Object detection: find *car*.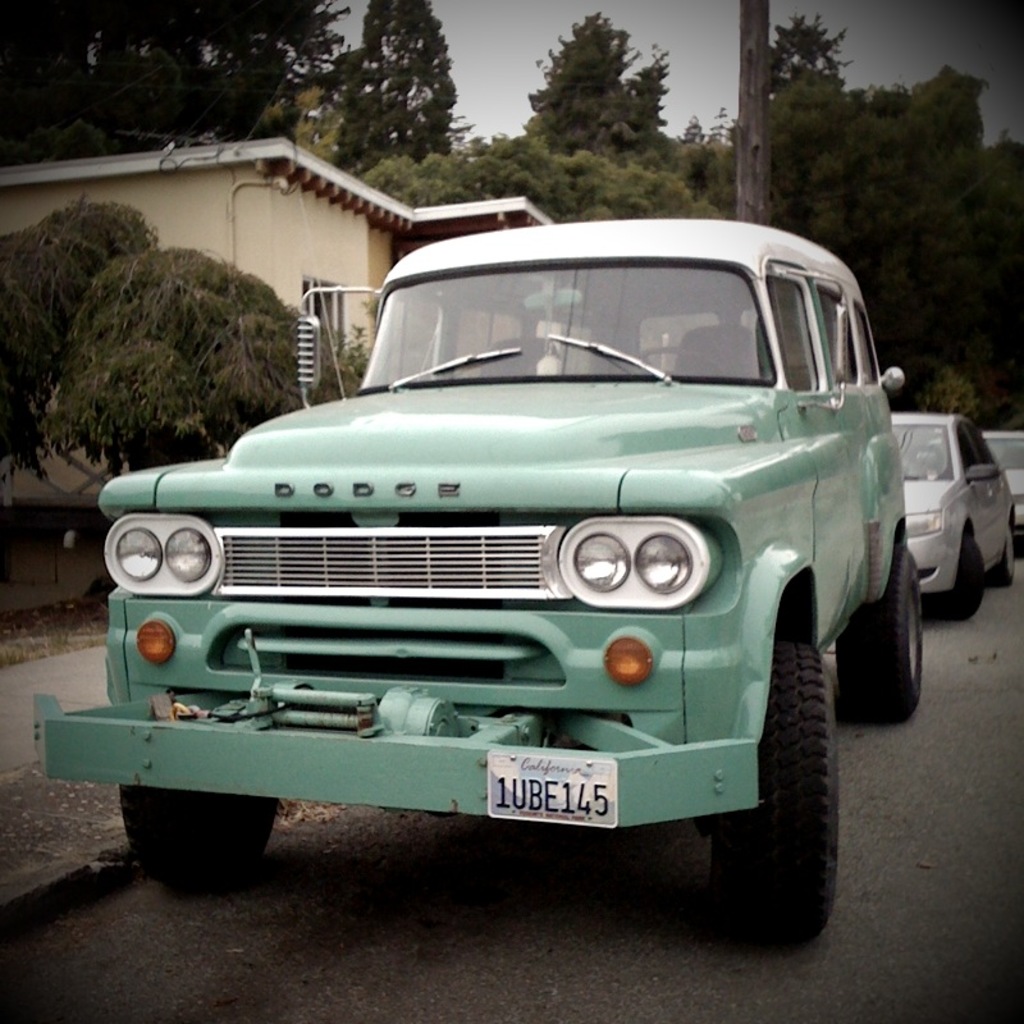
region(902, 411, 1015, 613).
